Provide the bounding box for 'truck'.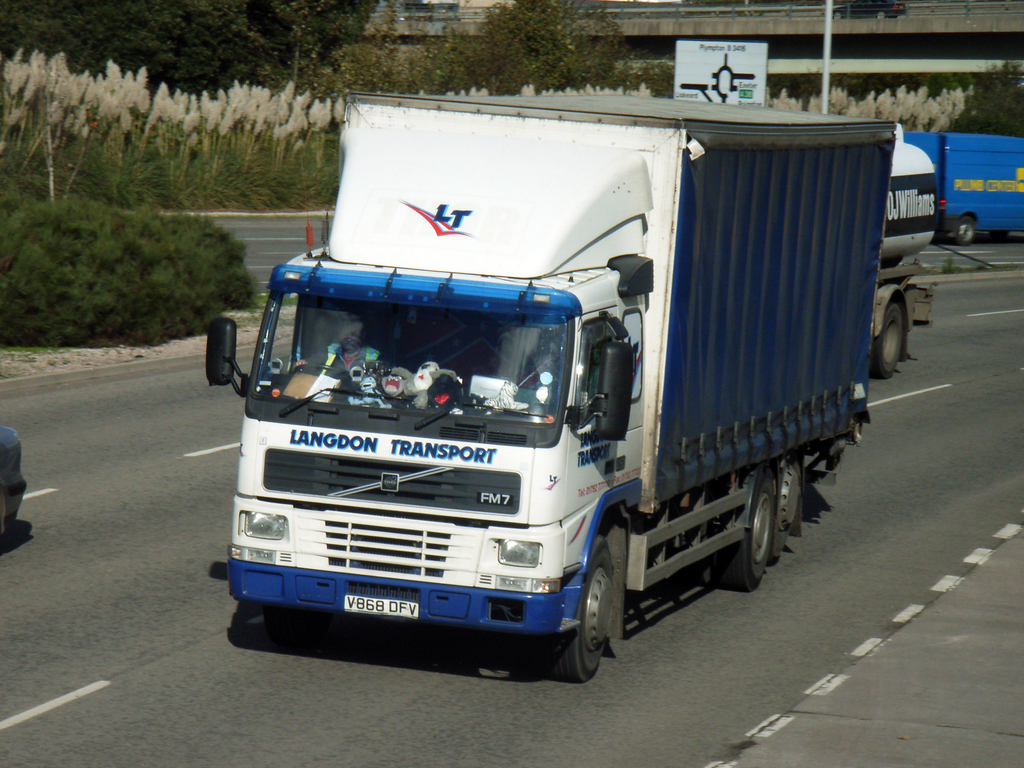
bbox(884, 131, 938, 371).
